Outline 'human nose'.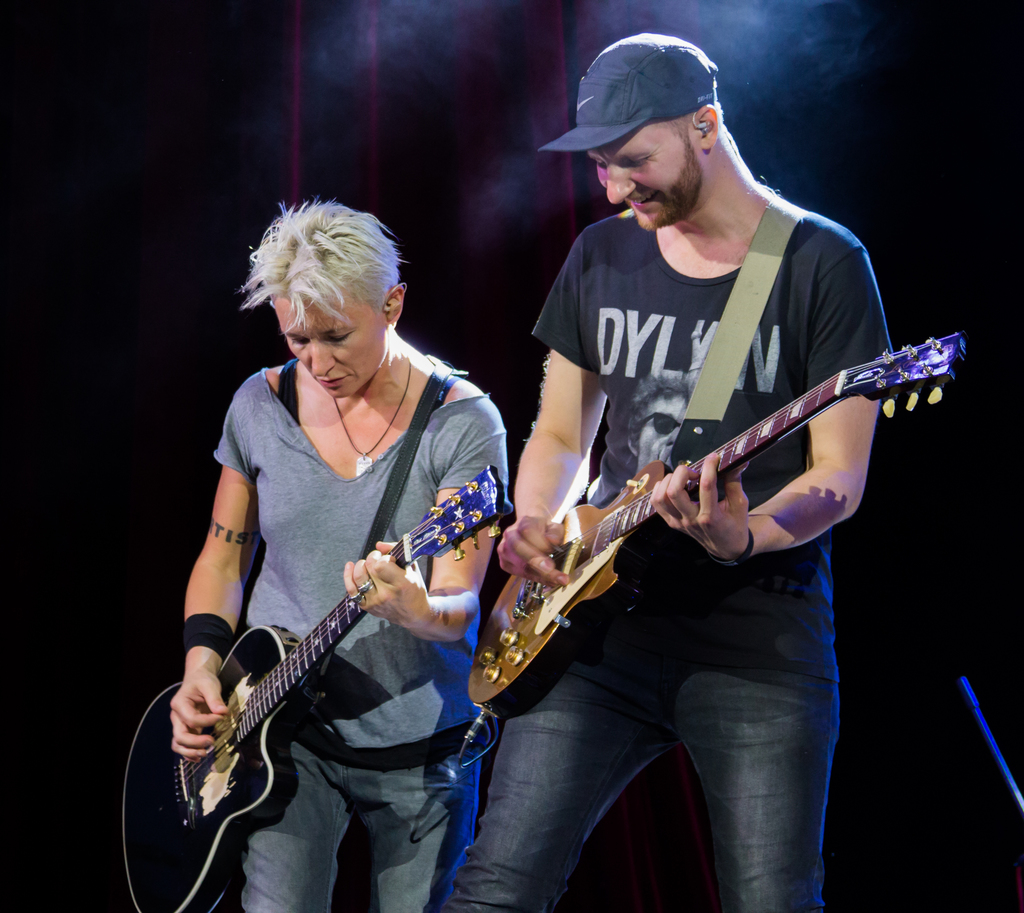
Outline: x1=308 y1=336 x2=339 y2=375.
